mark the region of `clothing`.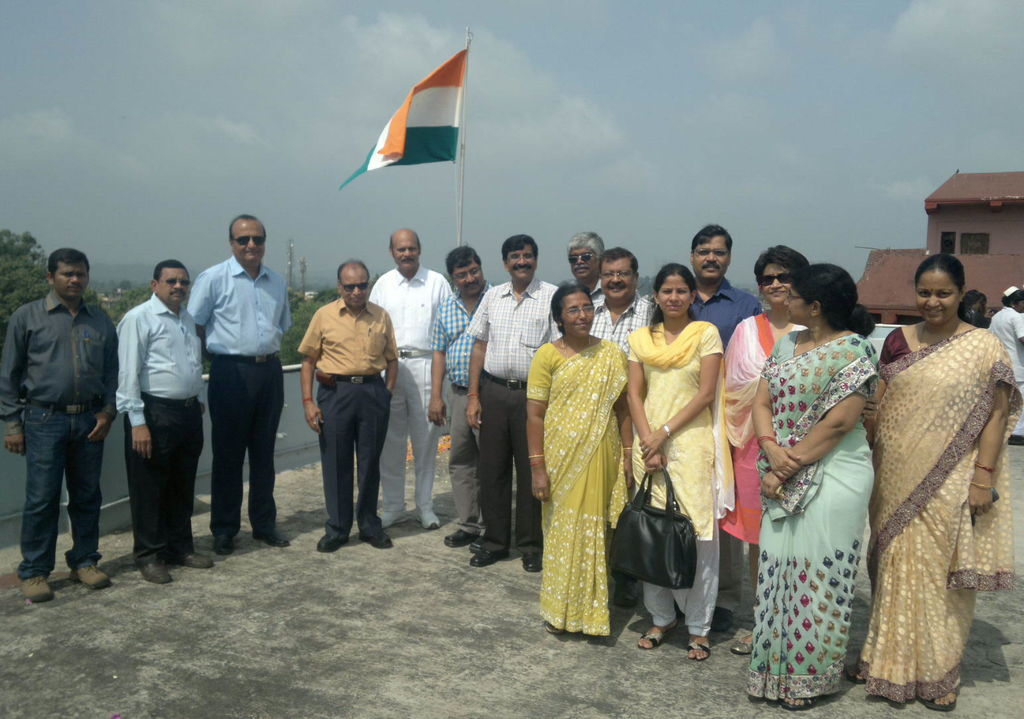
Region: 986/306/1023/442.
